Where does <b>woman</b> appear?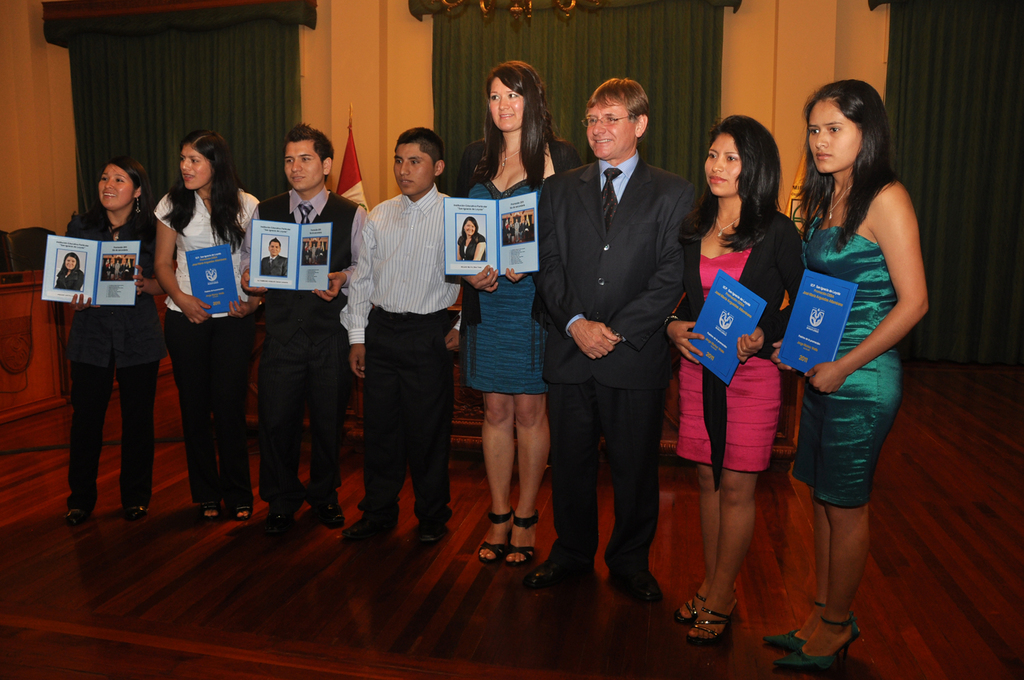
Appears at 457, 214, 488, 261.
